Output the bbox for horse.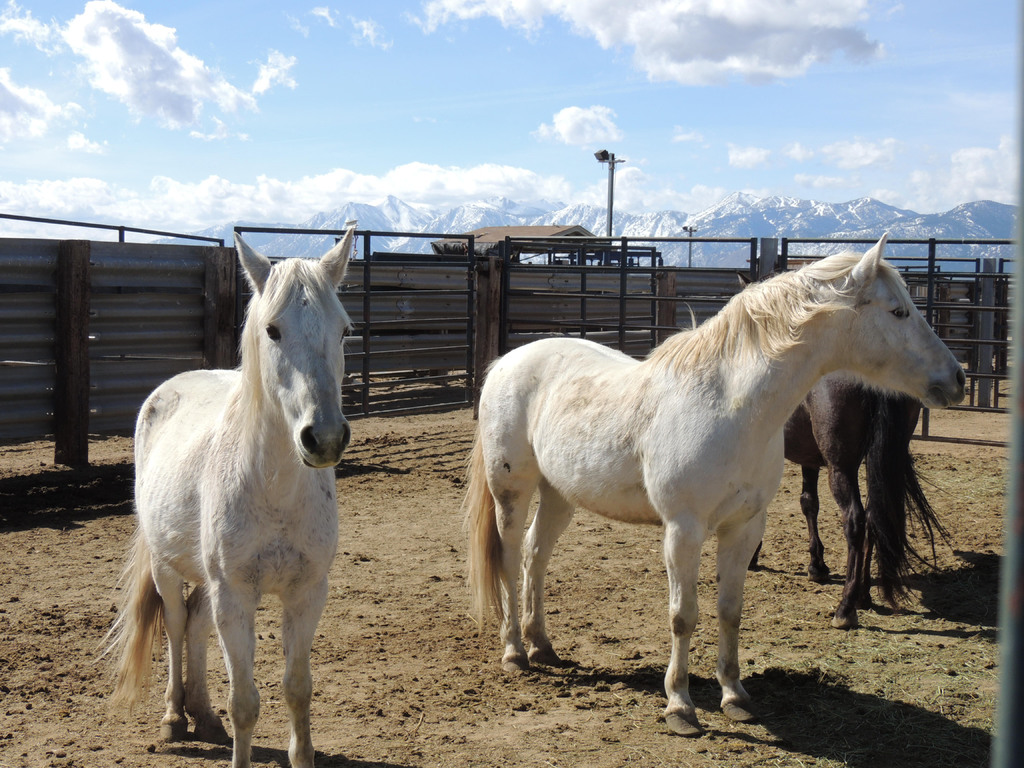
737/275/959/632.
